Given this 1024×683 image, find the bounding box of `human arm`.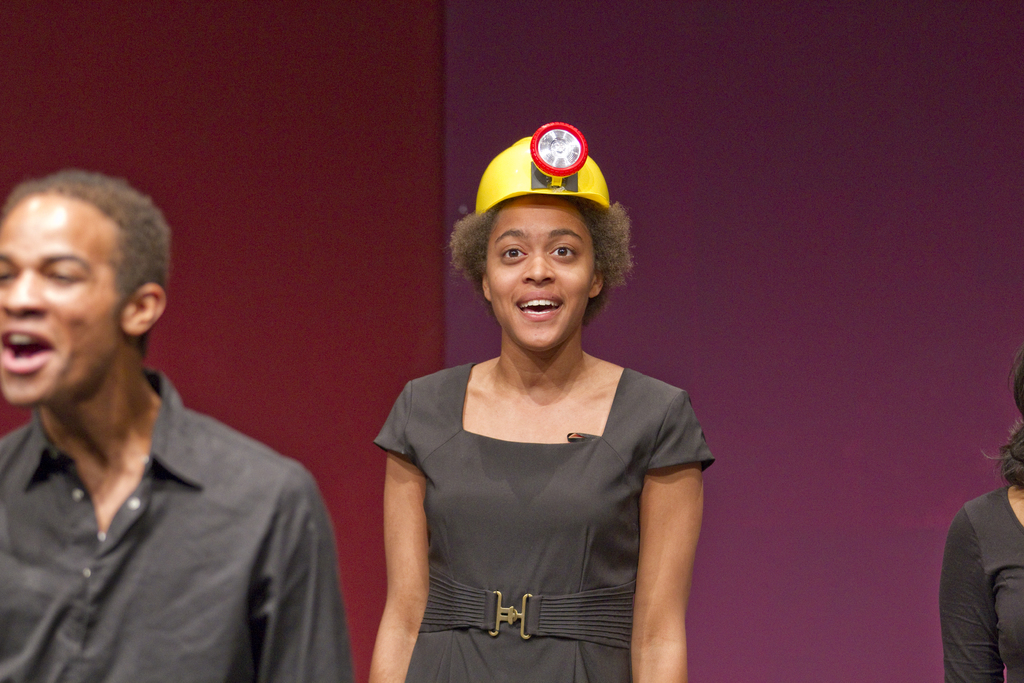
locate(368, 375, 432, 682).
